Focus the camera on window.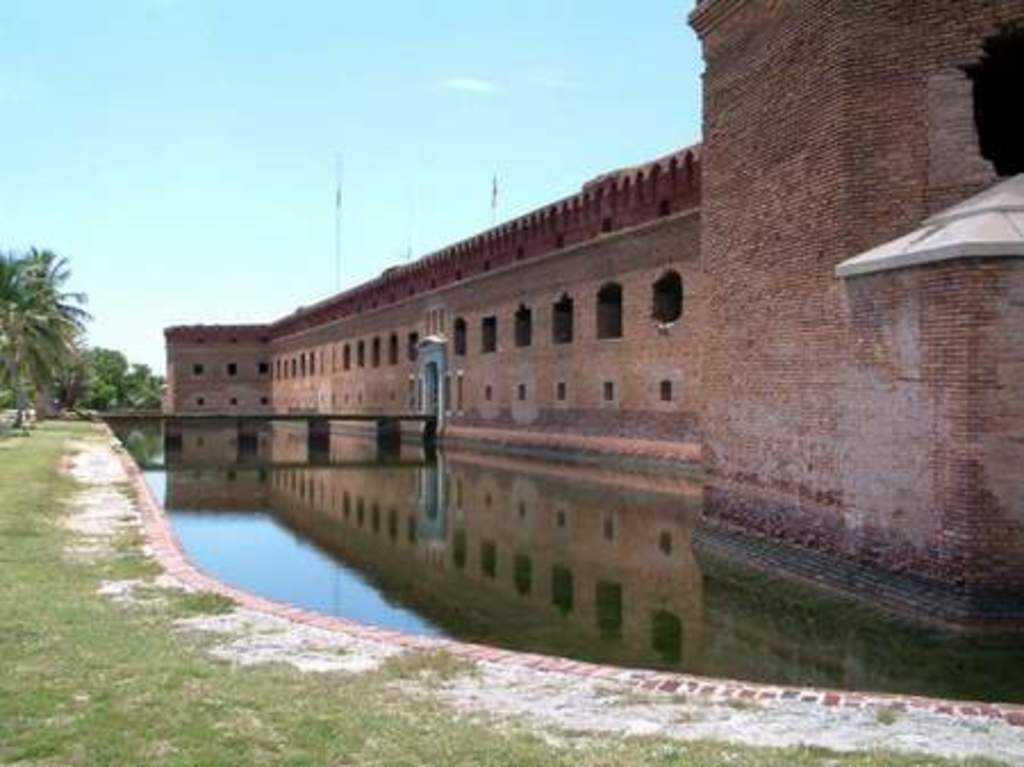
Focus region: (left=548, top=294, right=576, bottom=344).
